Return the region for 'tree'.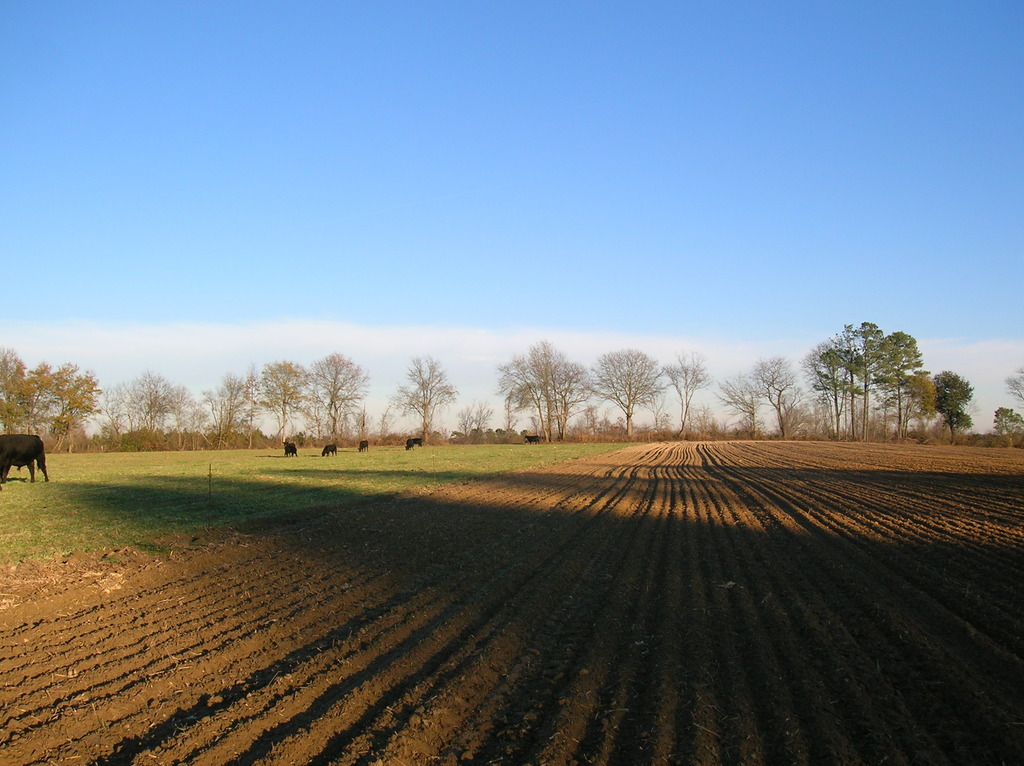
660,347,712,431.
